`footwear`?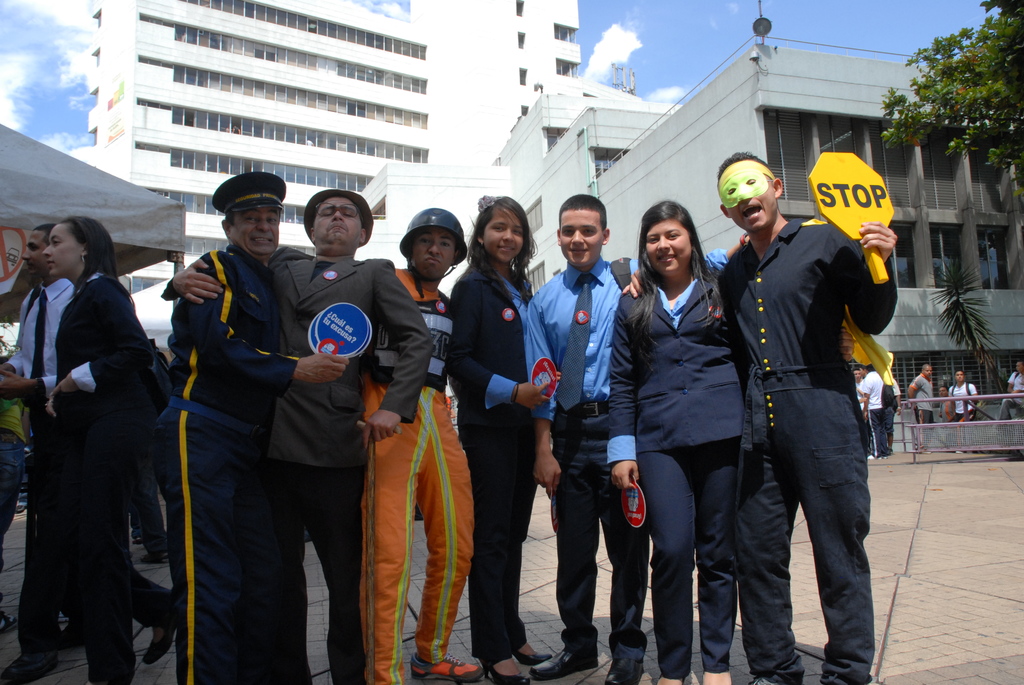
<region>139, 618, 173, 666</region>
